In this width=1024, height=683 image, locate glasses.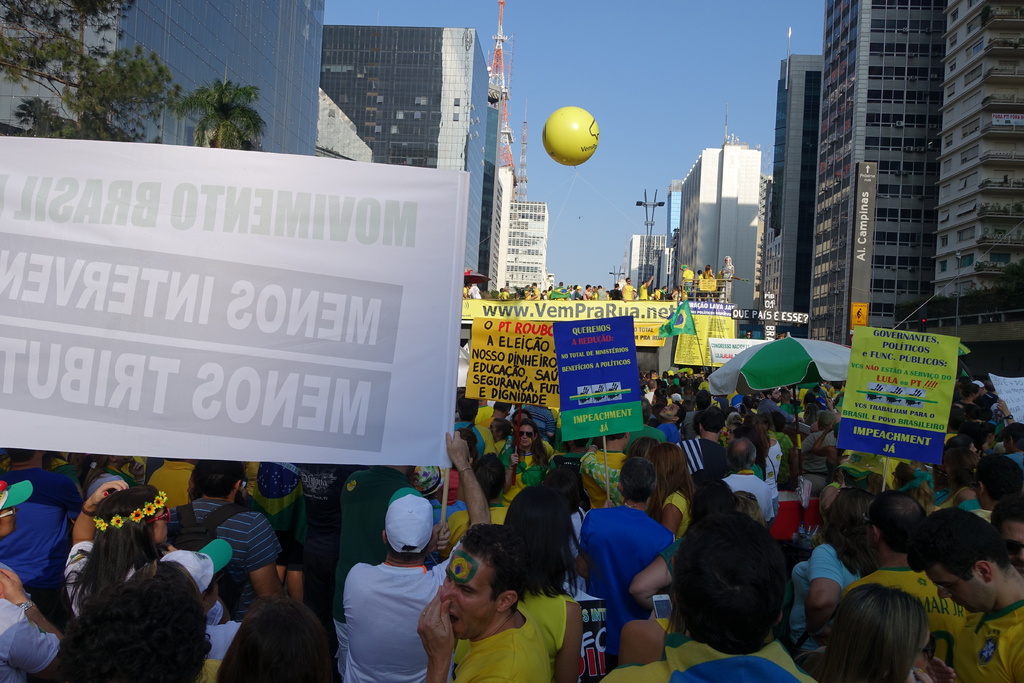
Bounding box: left=0, top=503, right=20, bottom=522.
